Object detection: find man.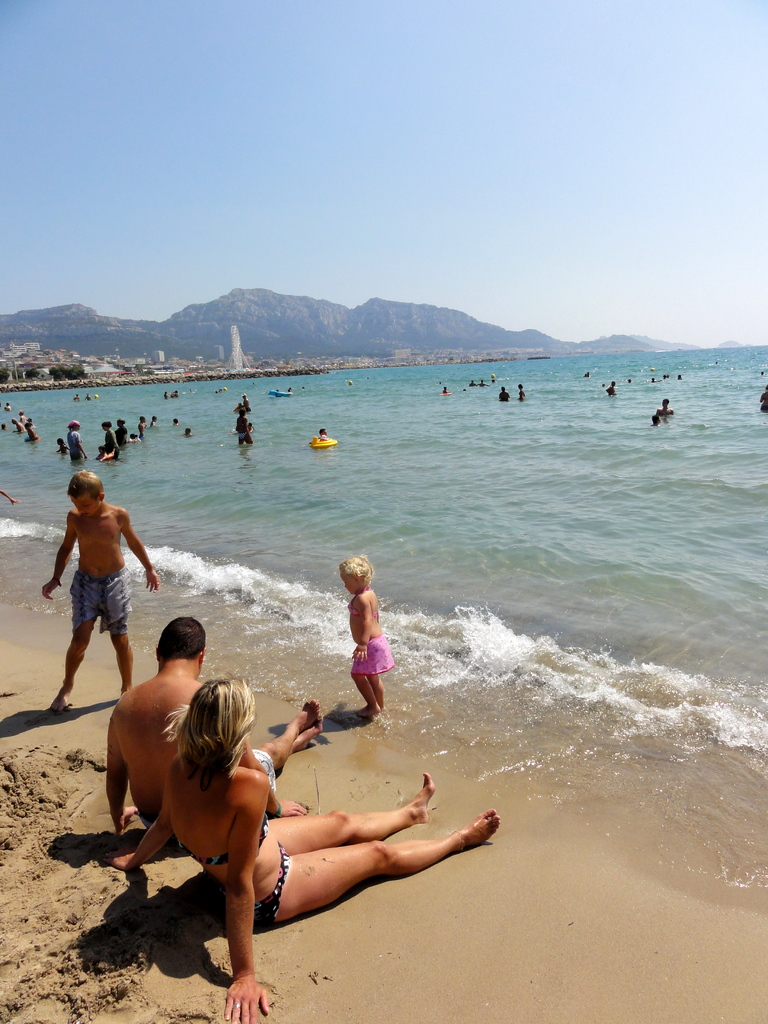
106/618/330/849.
